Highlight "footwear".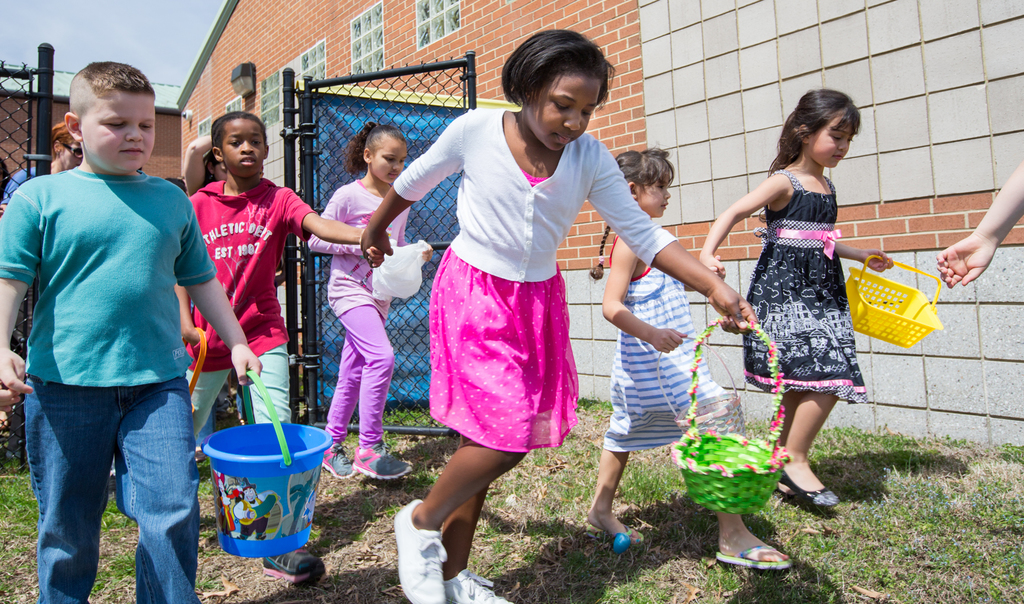
Highlighted region: (left=388, top=500, right=448, bottom=603).
